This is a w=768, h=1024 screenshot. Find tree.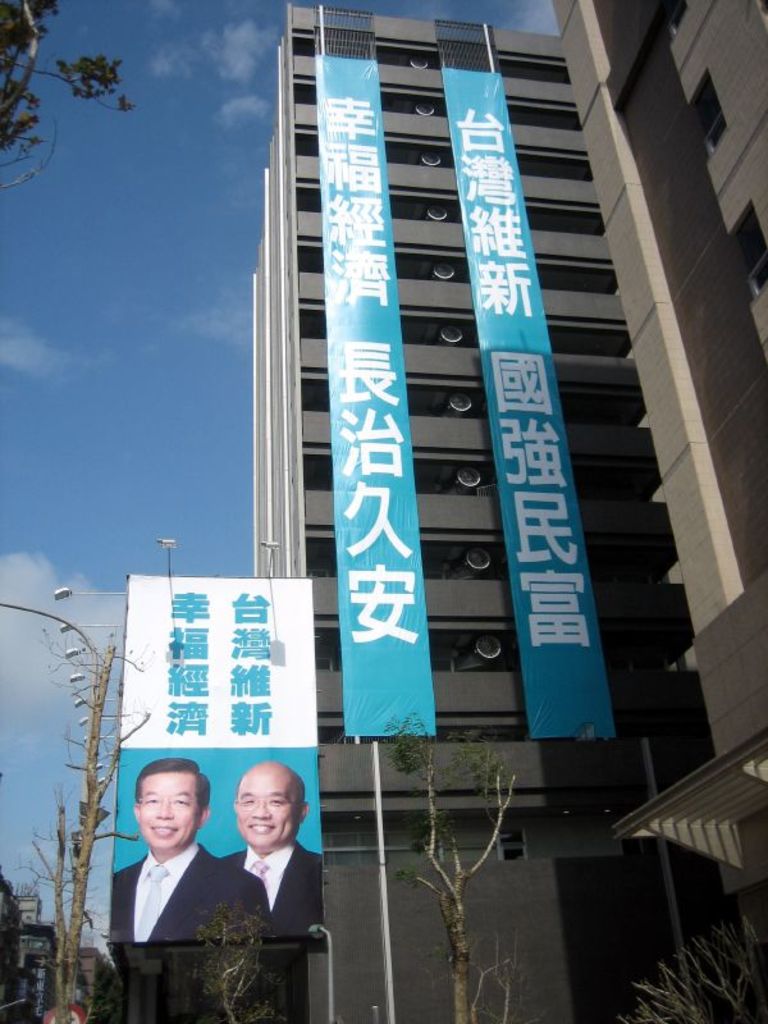
Bounding box: left=0, top=0, right=137, bottom=195.
